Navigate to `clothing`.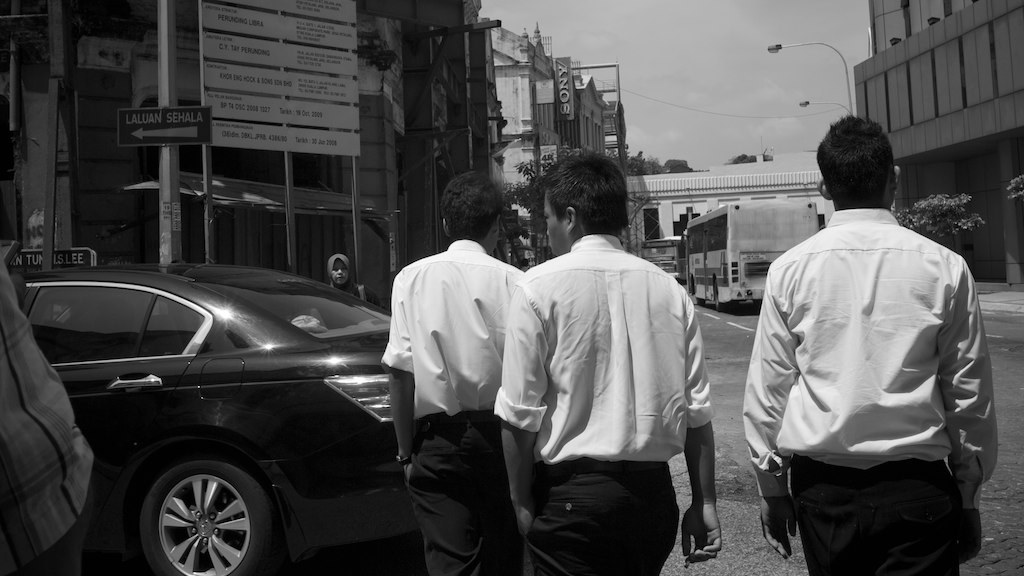
Navigation target: l=493, t=232, r=717, b=575.
